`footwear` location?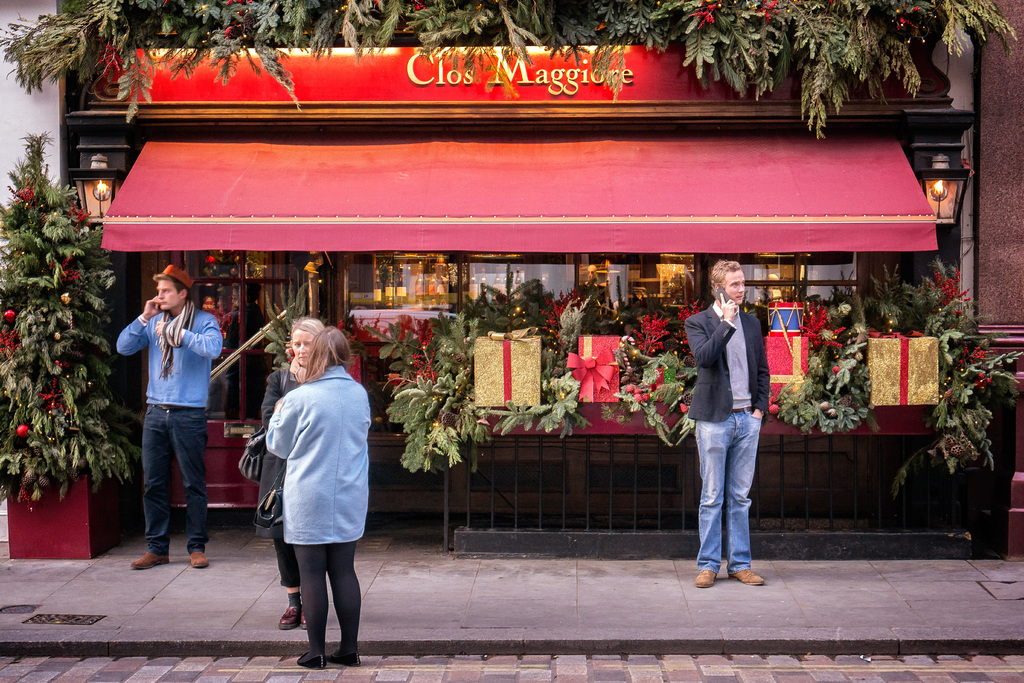
(x1=129, y1=553, x2=168, y2=568)
